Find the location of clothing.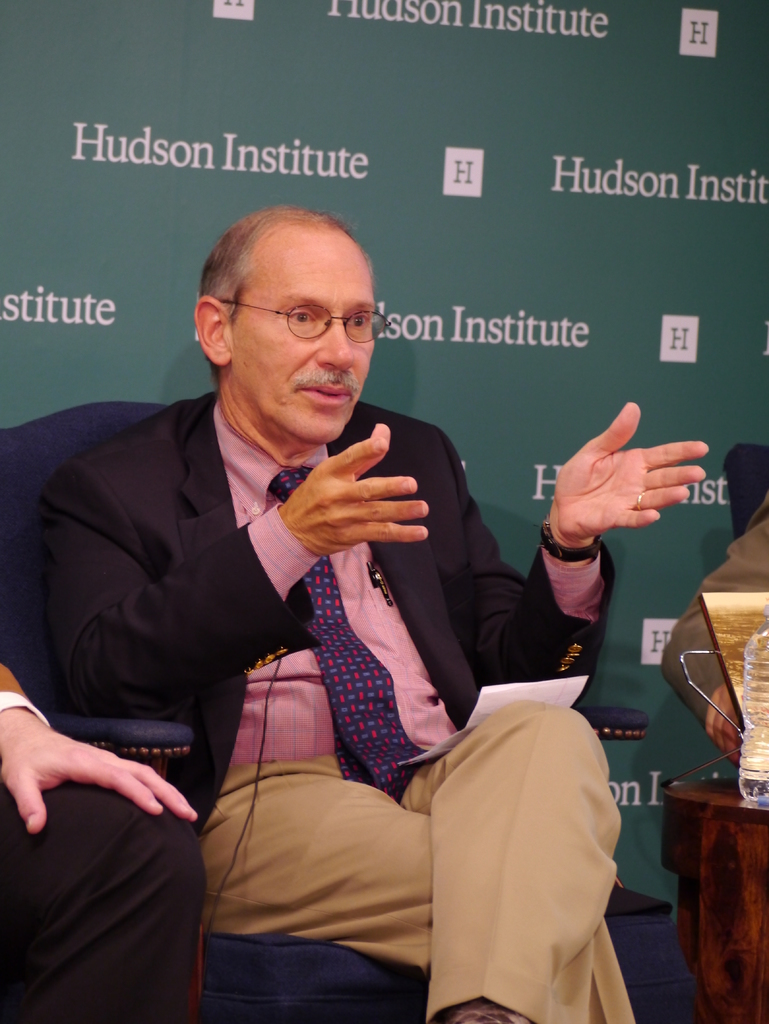
Location: <box>660,488,768,727</box>.
